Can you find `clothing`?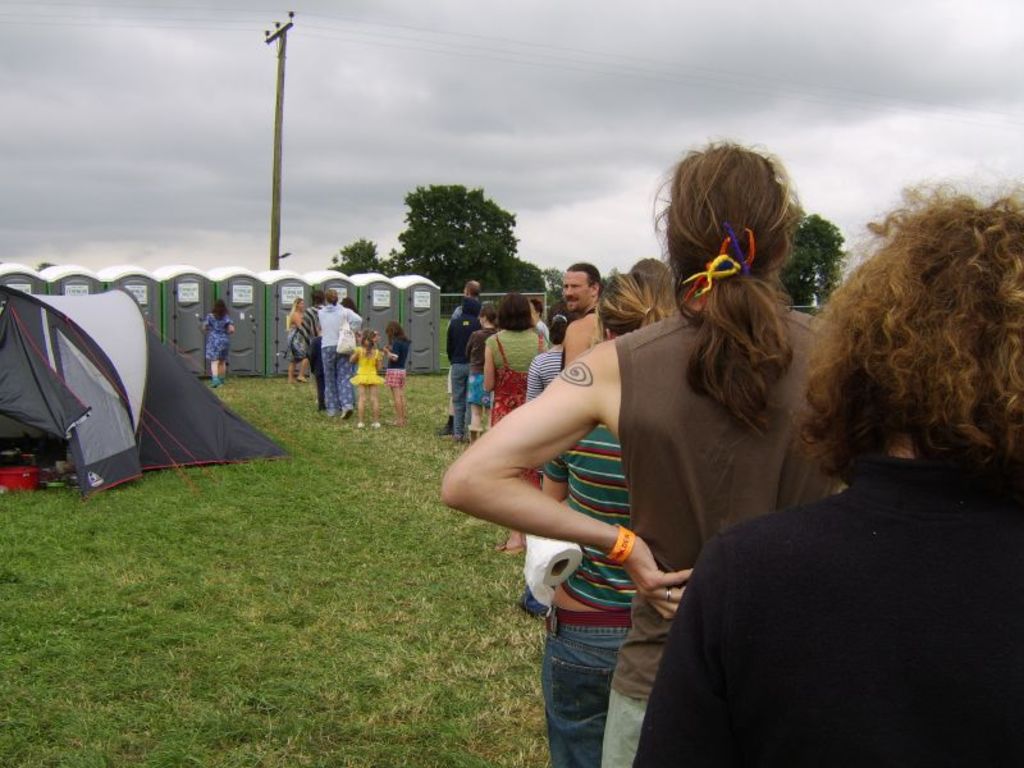
Yes, bounding box: {"left": 204, "top": 314, "right": 225, "bottom": 358}.
